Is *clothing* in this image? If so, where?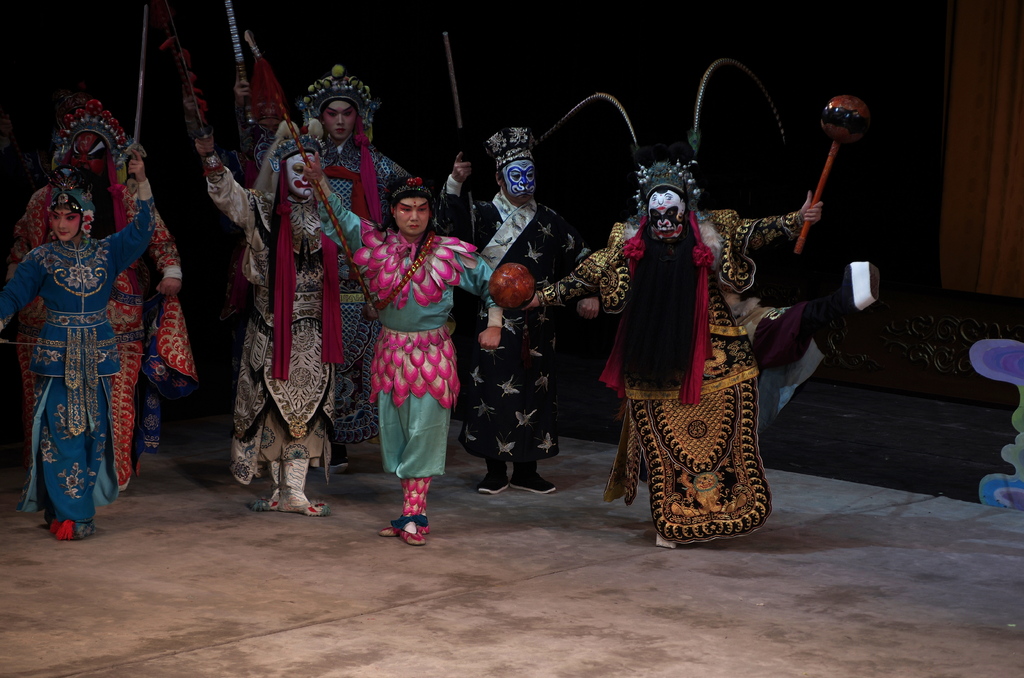
Yes, at x1=538 y1=221 x2=810 y2=538.
